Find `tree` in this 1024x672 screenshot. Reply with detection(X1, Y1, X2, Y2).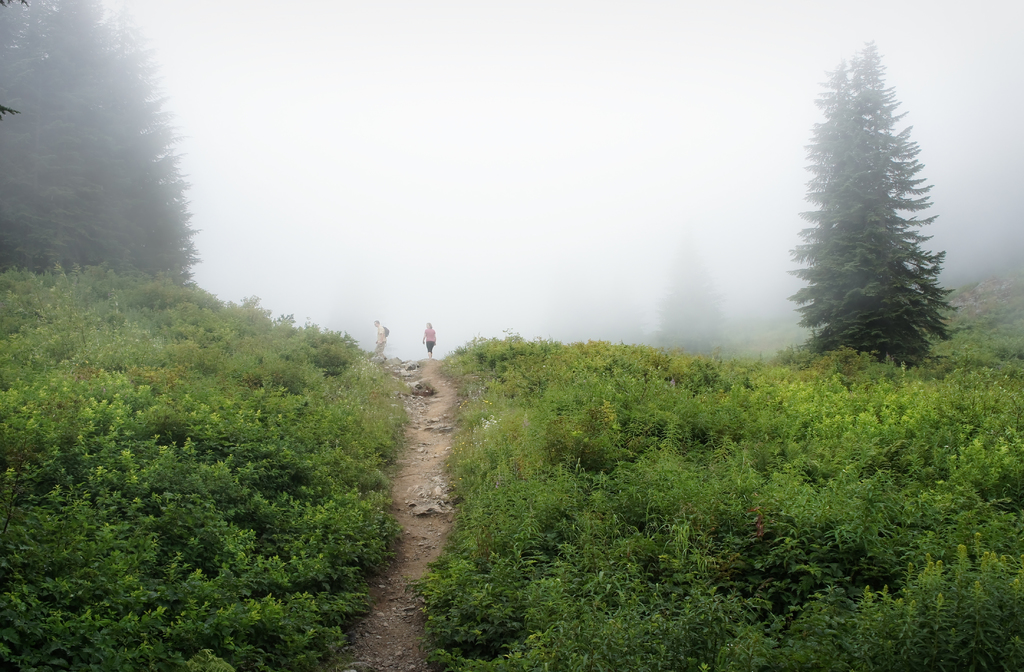
detection(781, 40, 960, 363).
